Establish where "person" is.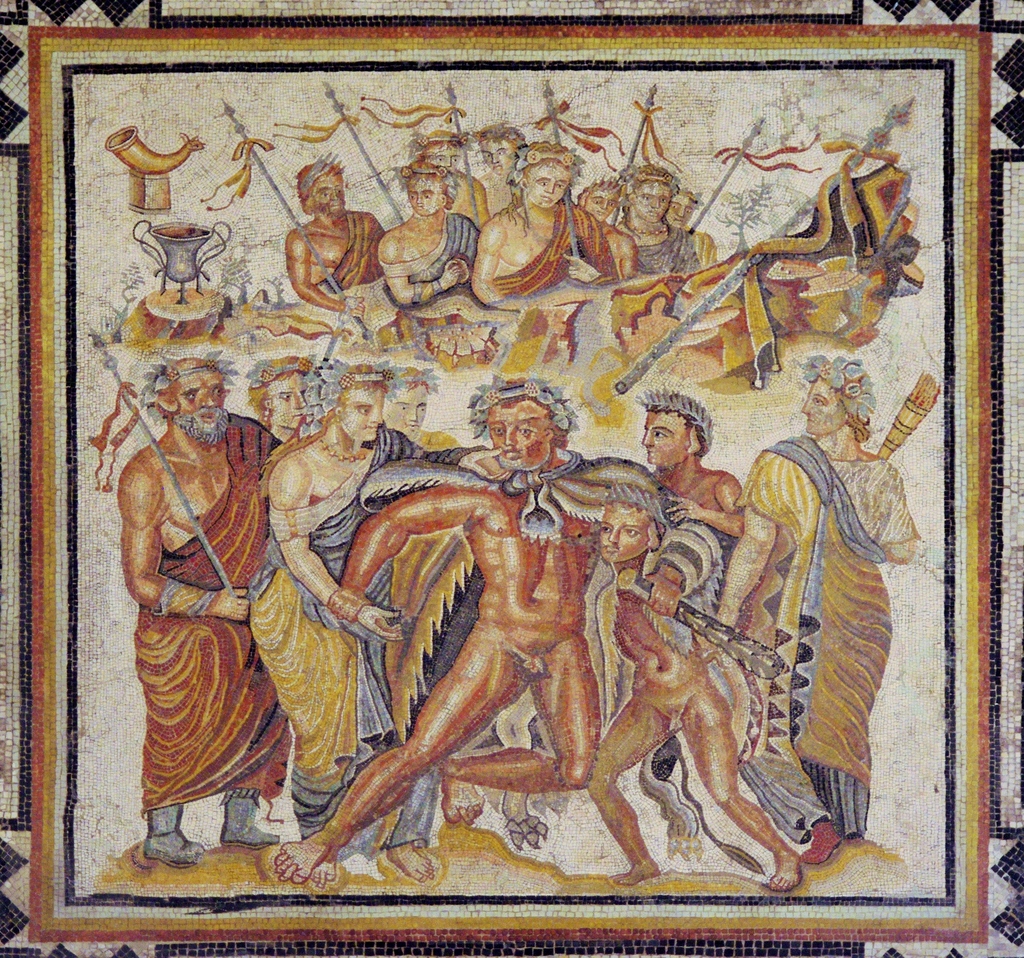
Established at [282, 120, 706, 326].
